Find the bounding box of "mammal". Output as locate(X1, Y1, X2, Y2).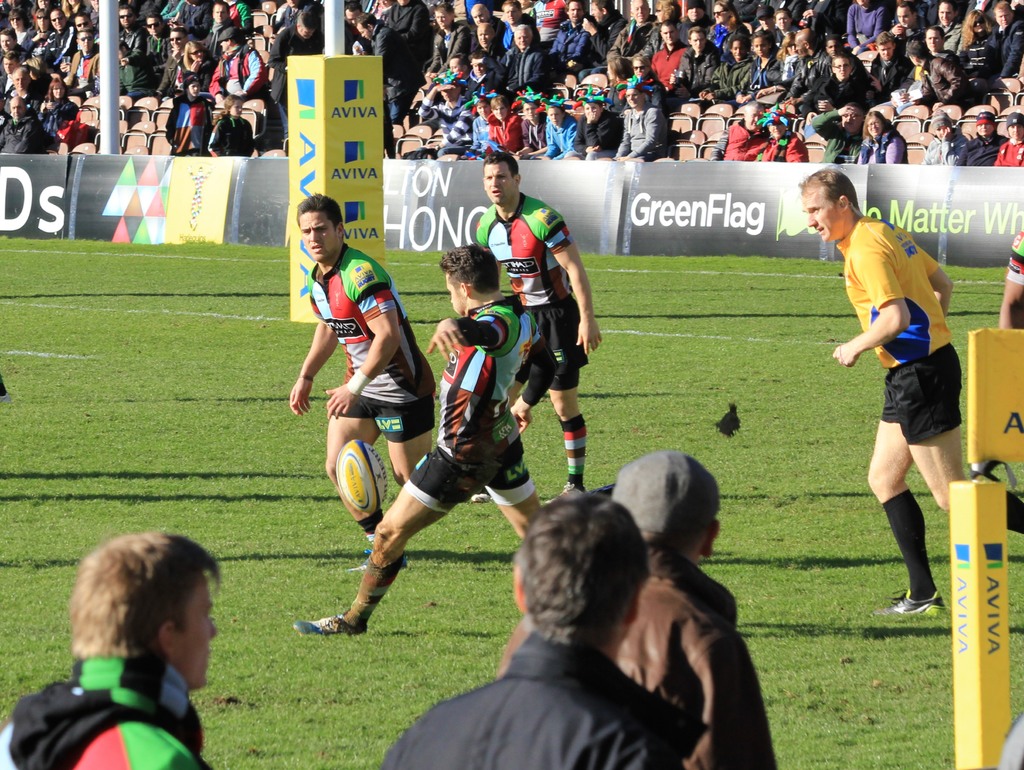
locate(756, 26, 823, 106).
